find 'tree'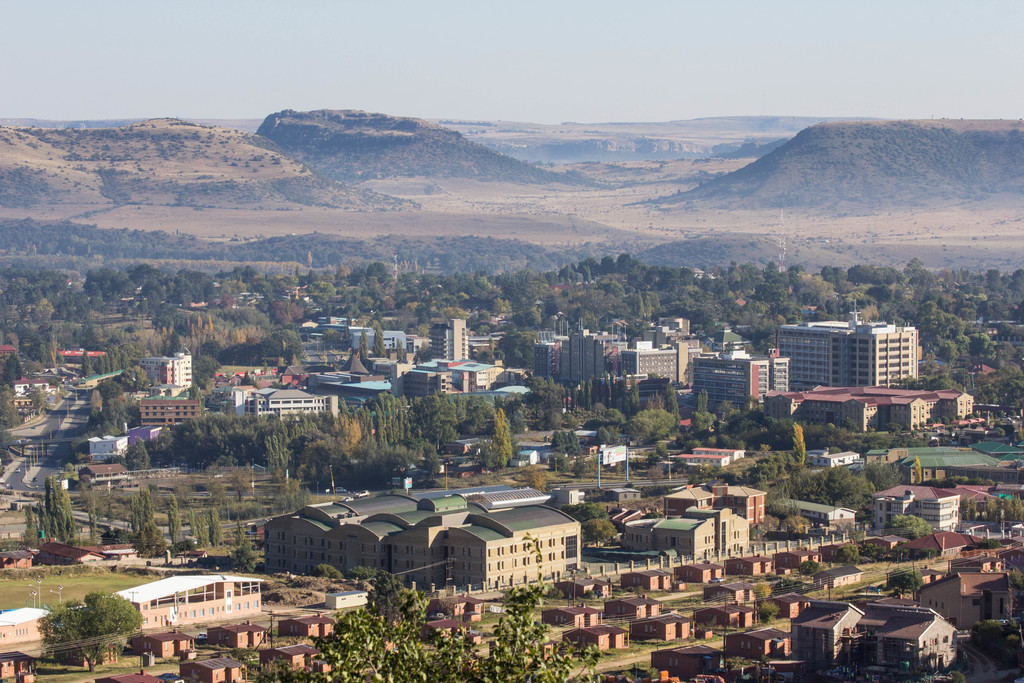
[x1=764, y1=497, x2=811, y2=530]
